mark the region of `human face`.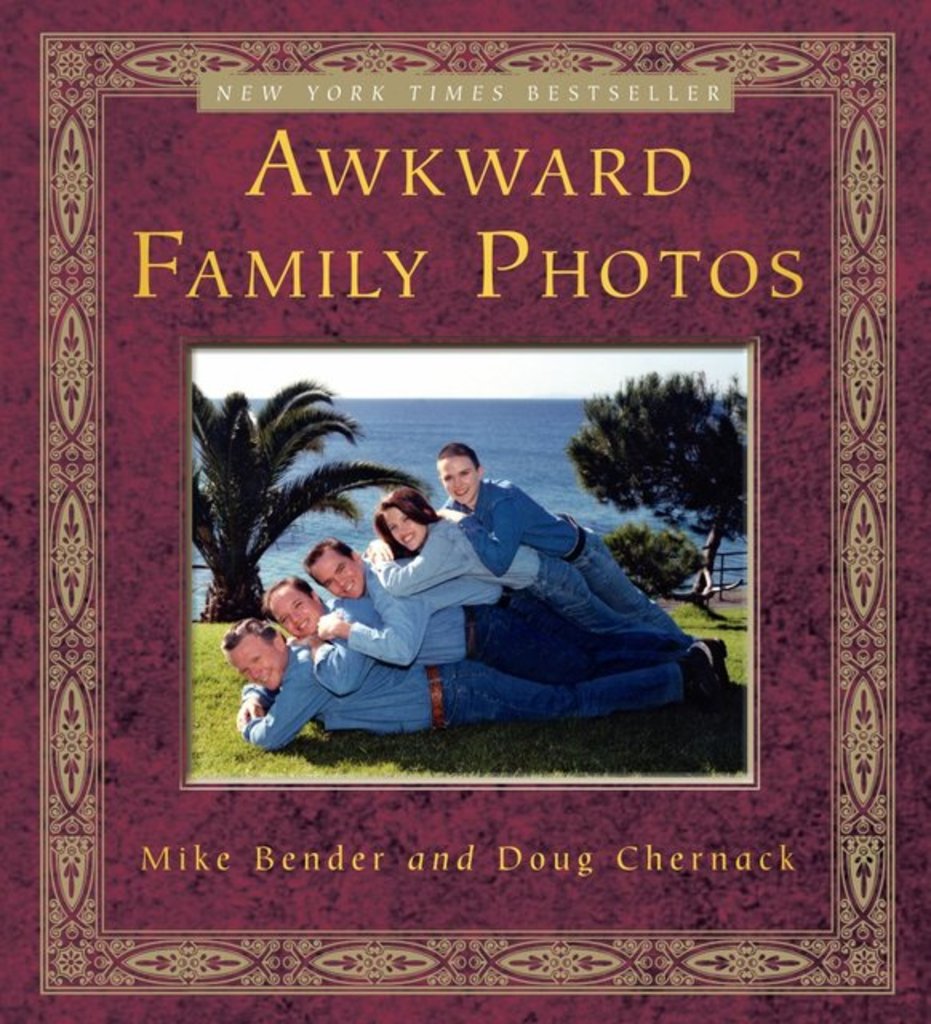
Region: x1=438, y1=453, x2=478, y2=504.
